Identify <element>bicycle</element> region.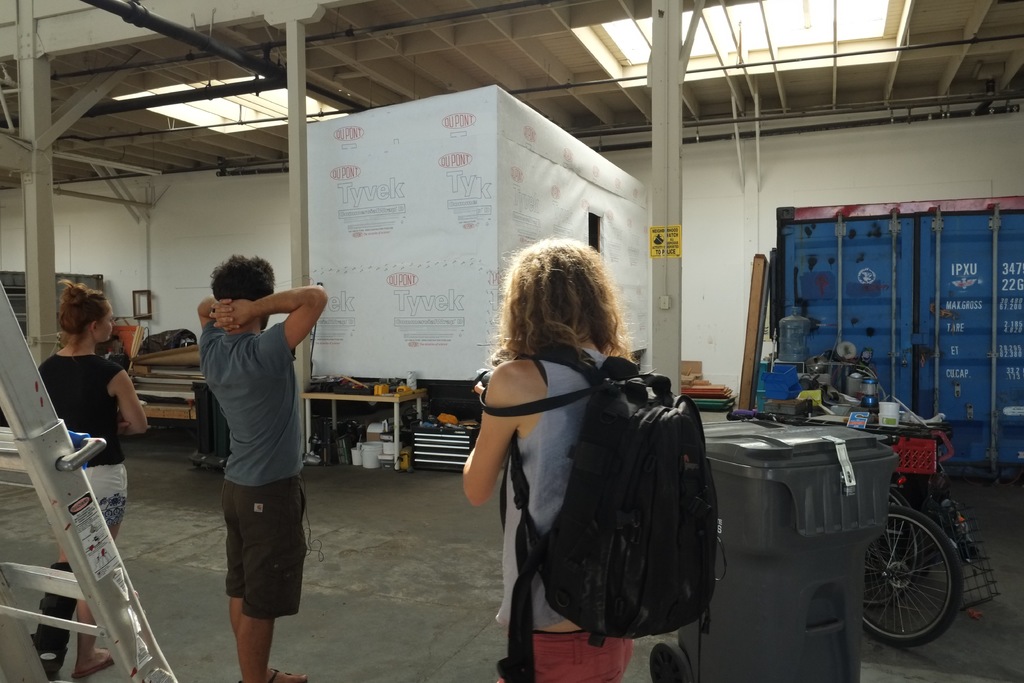
Region: [x1=789, y1=354, x2=885, y2=402].
